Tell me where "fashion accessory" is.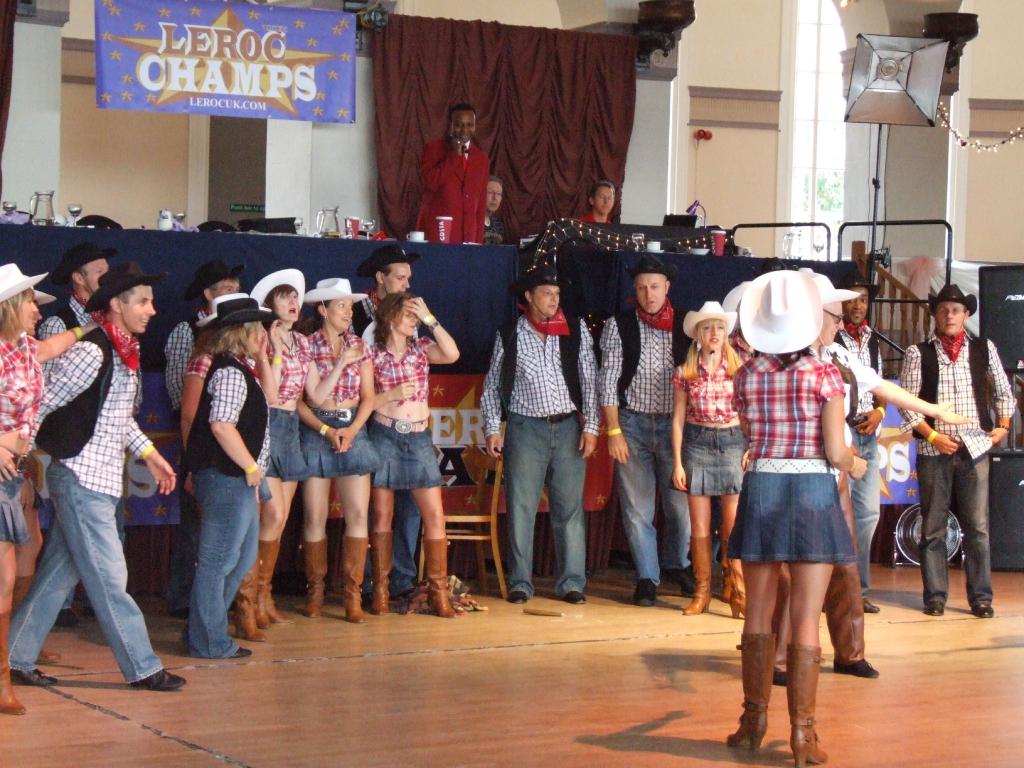
"fashion accessory" is at (299,277,369,351).
